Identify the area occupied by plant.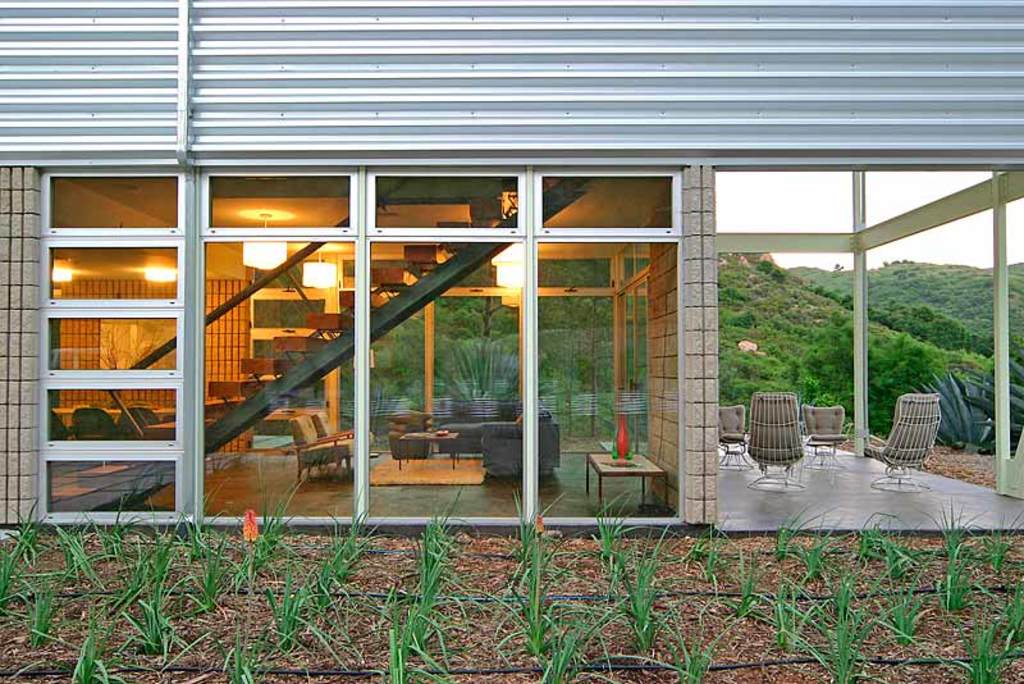
Area: detection(817, 584, 884, 683).
